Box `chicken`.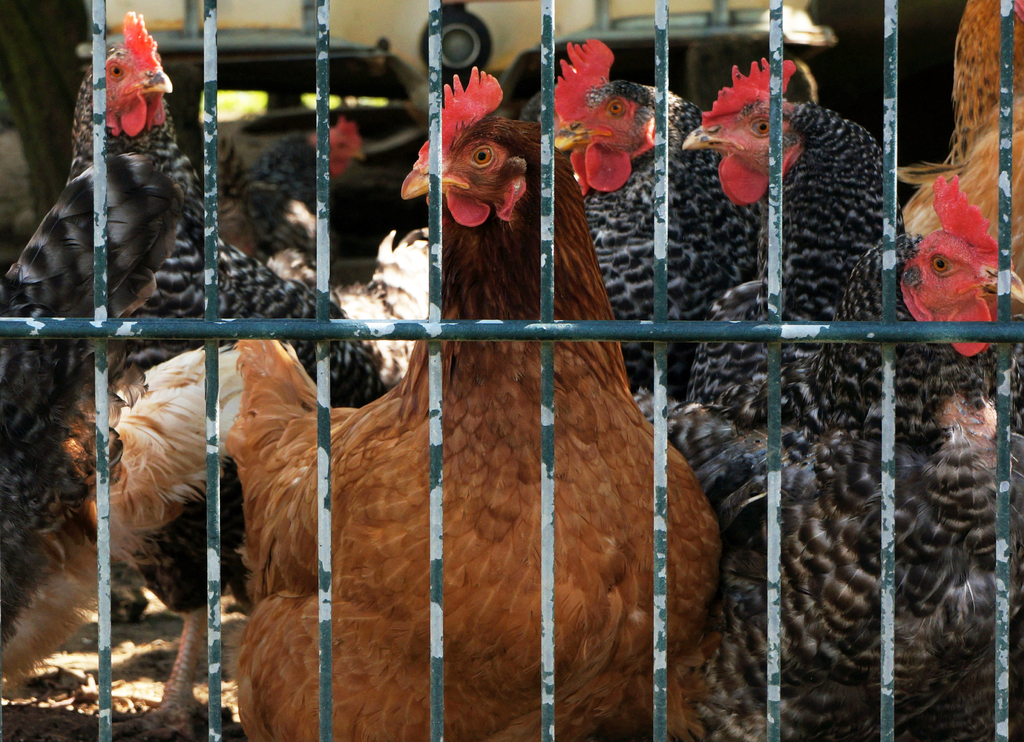
{"x1": 649, "y1": 172, "x2": 1021, "y2": 741}.
